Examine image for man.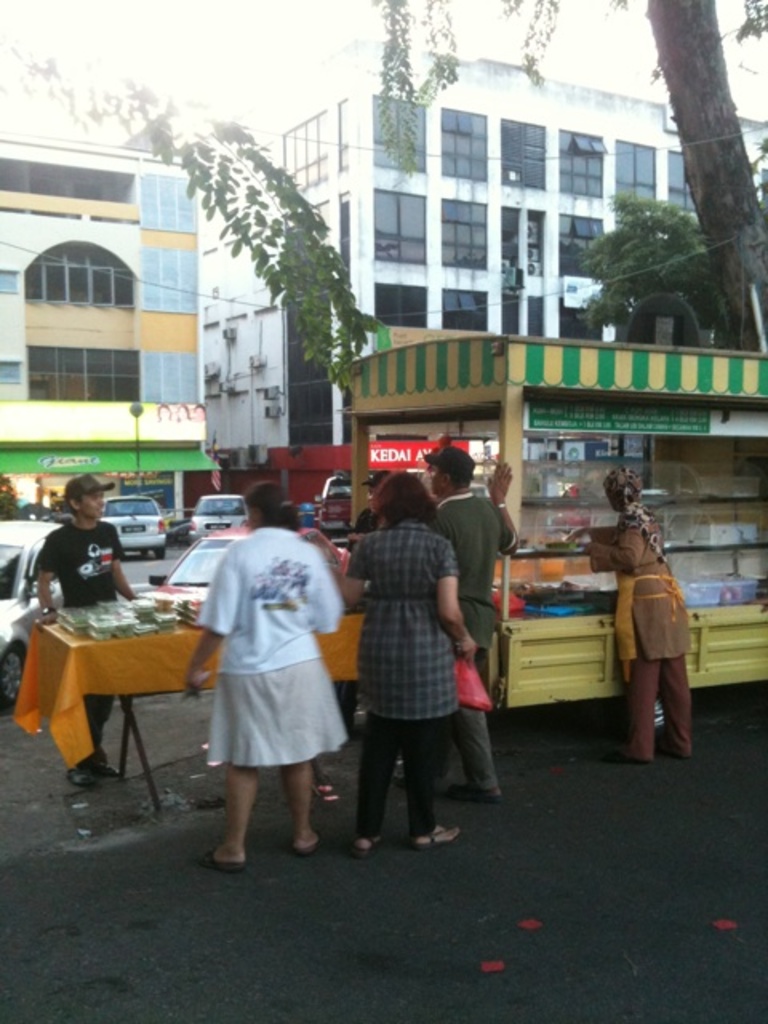
Examination result: (left=341, top=464, right=395, bottom=558).
